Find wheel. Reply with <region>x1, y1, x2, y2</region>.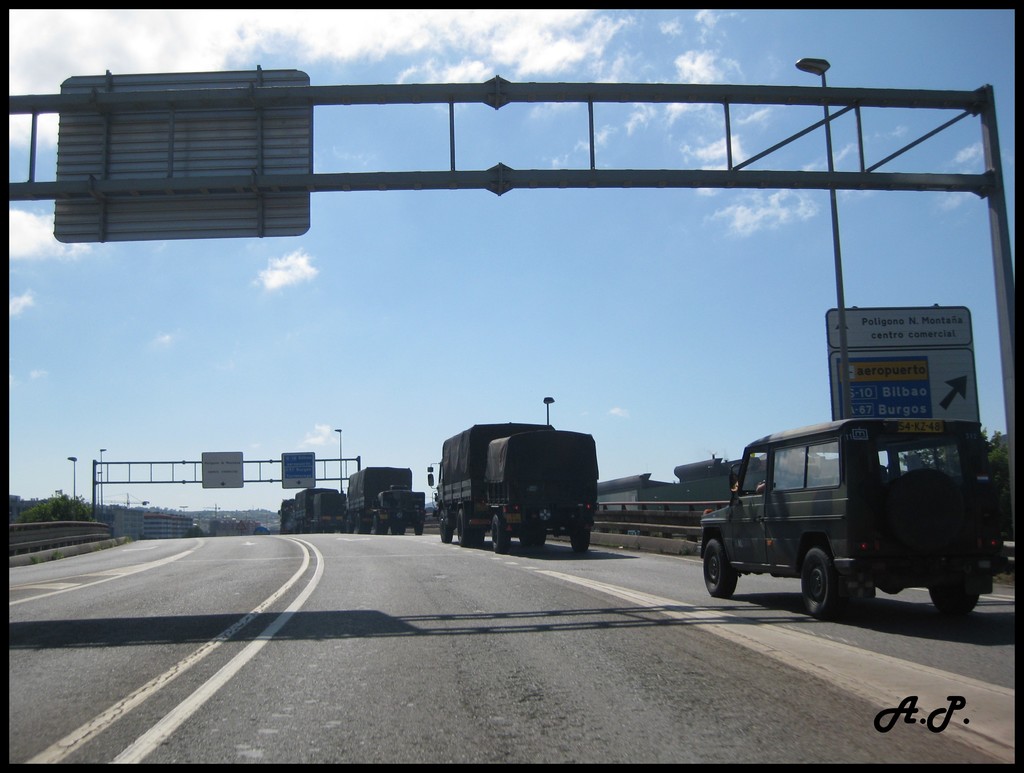
<region>438, 510, 451, 542</region>.
